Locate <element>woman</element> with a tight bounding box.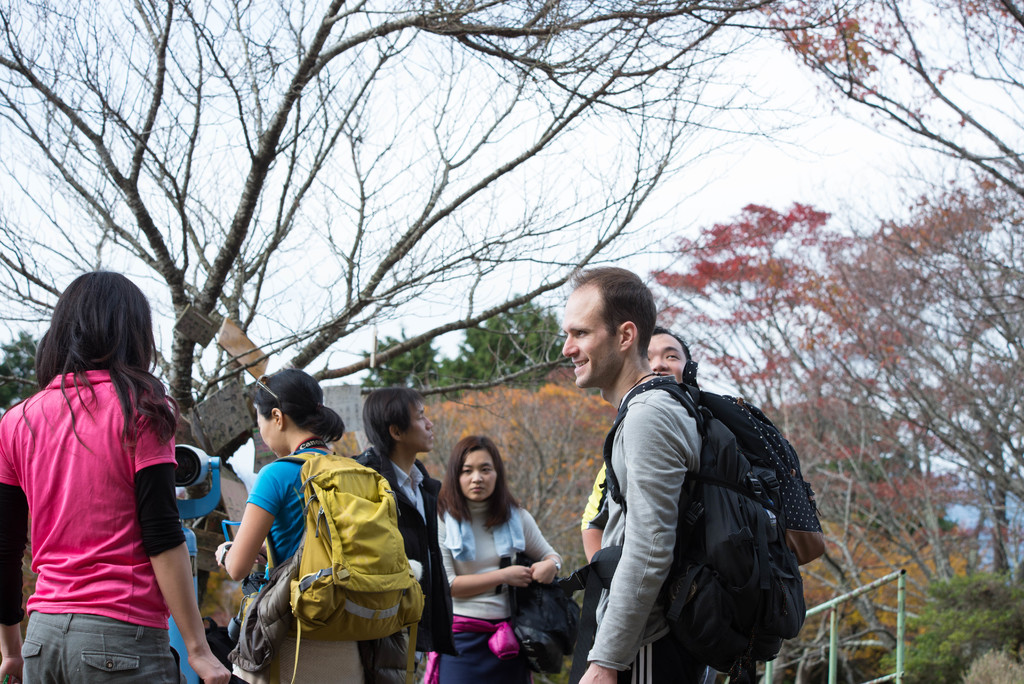
<region>207, 371, 412, 683</region>.
